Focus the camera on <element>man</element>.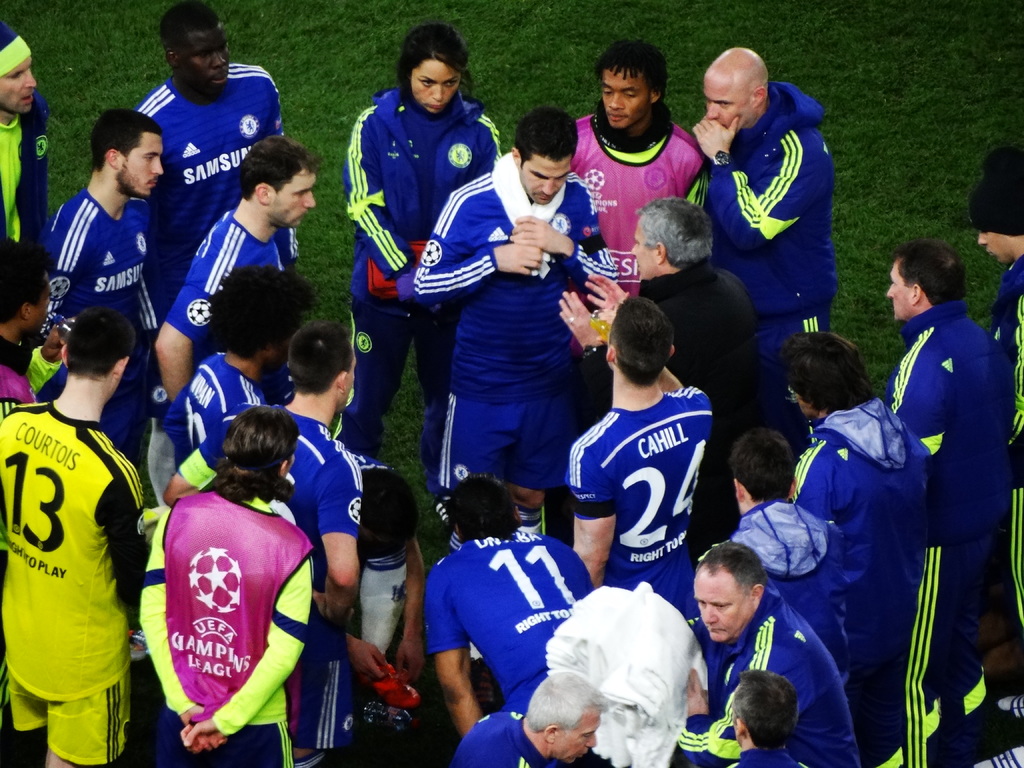
Focus region: detection(682, 51, 852, 383).
